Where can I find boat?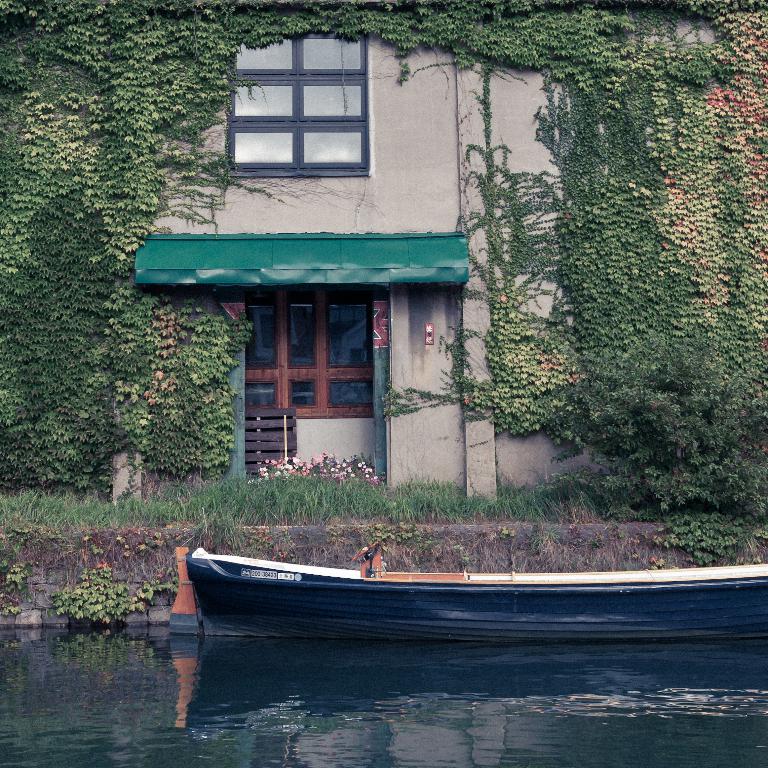
You can find it at box(178, 526, 711, 645).
